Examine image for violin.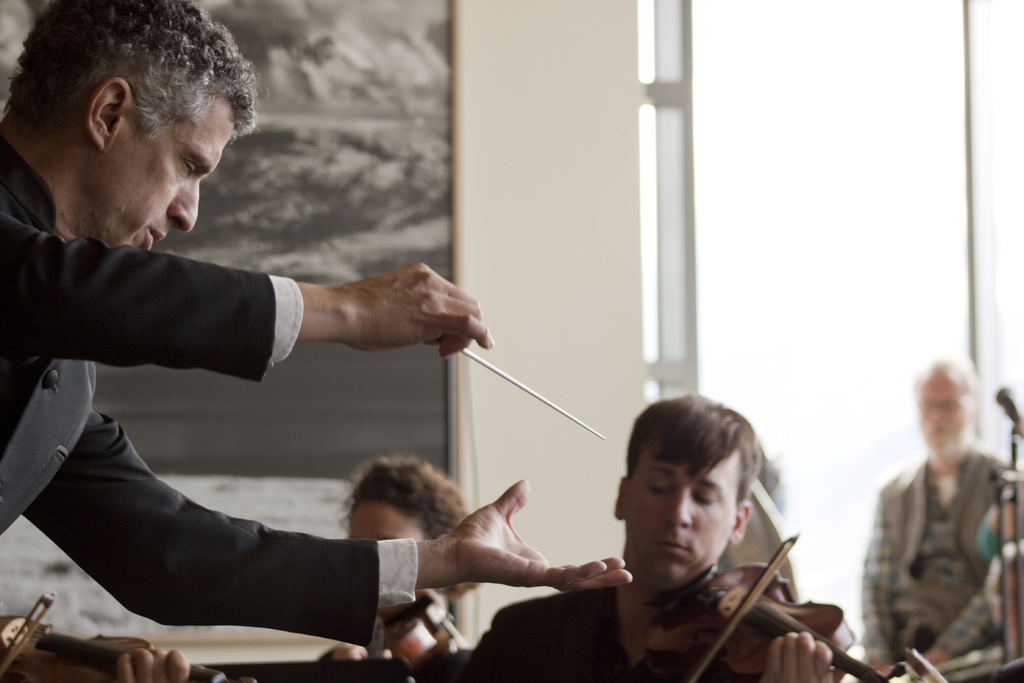
Examination result: 638, 527, 950, 682.
